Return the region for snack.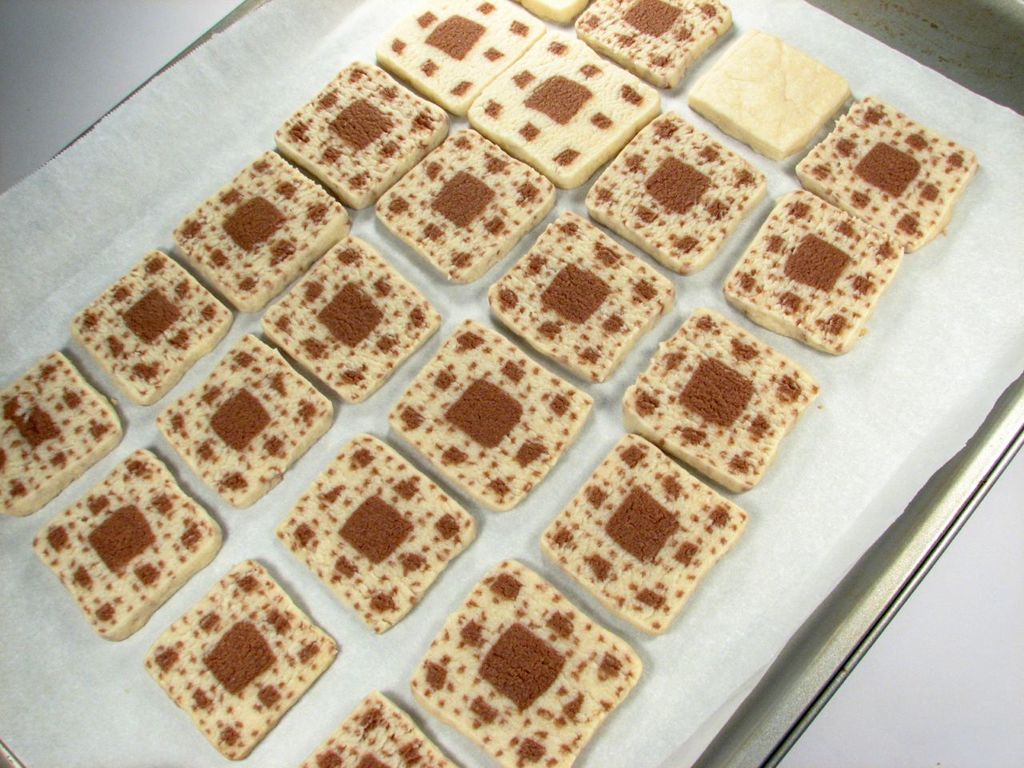
x1=278 y1=427 x2=487 y2=643.
